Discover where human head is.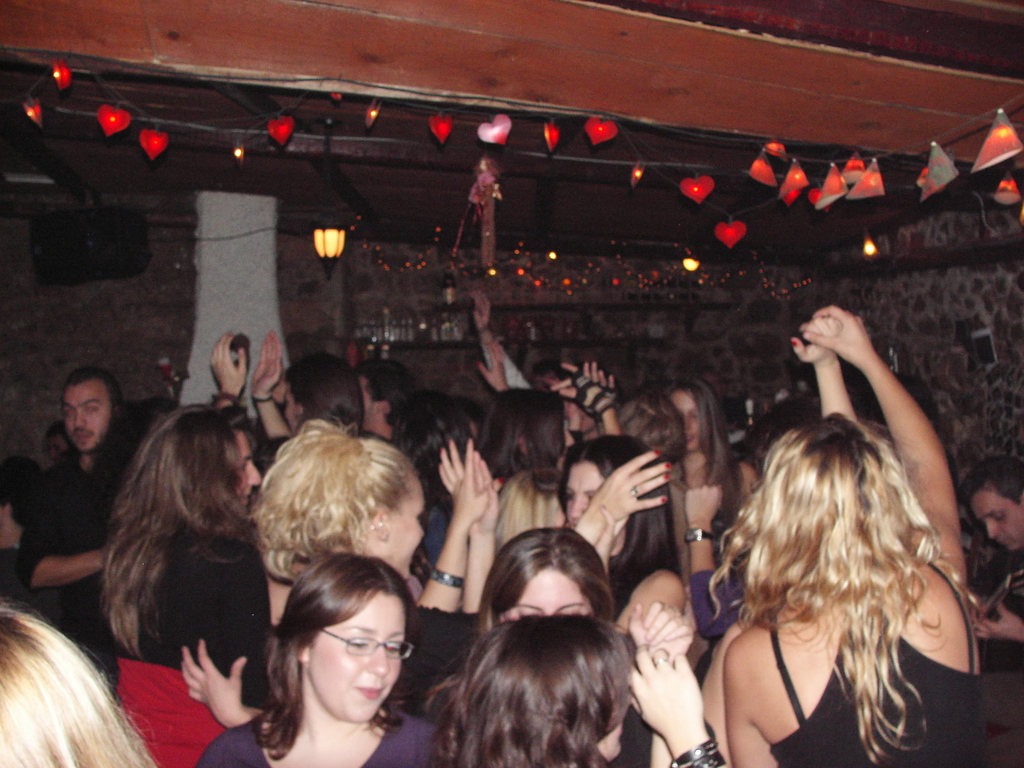
Discovered at BBox(497, 465, 570, 550).
